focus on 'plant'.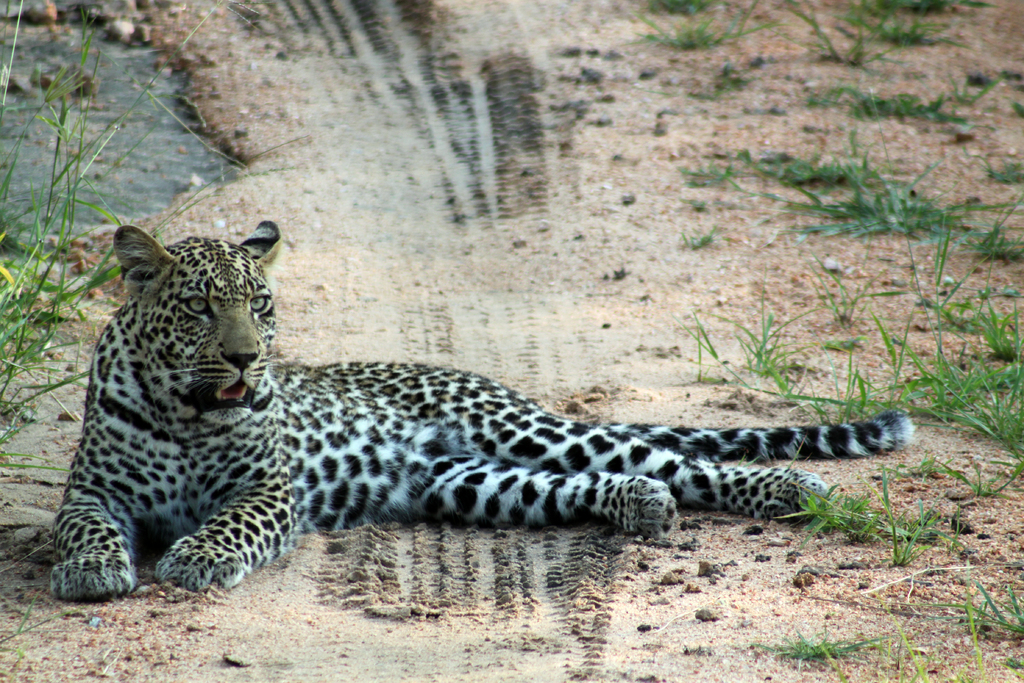
Focused at [left=884, top=454, right=975, bottom=577].
